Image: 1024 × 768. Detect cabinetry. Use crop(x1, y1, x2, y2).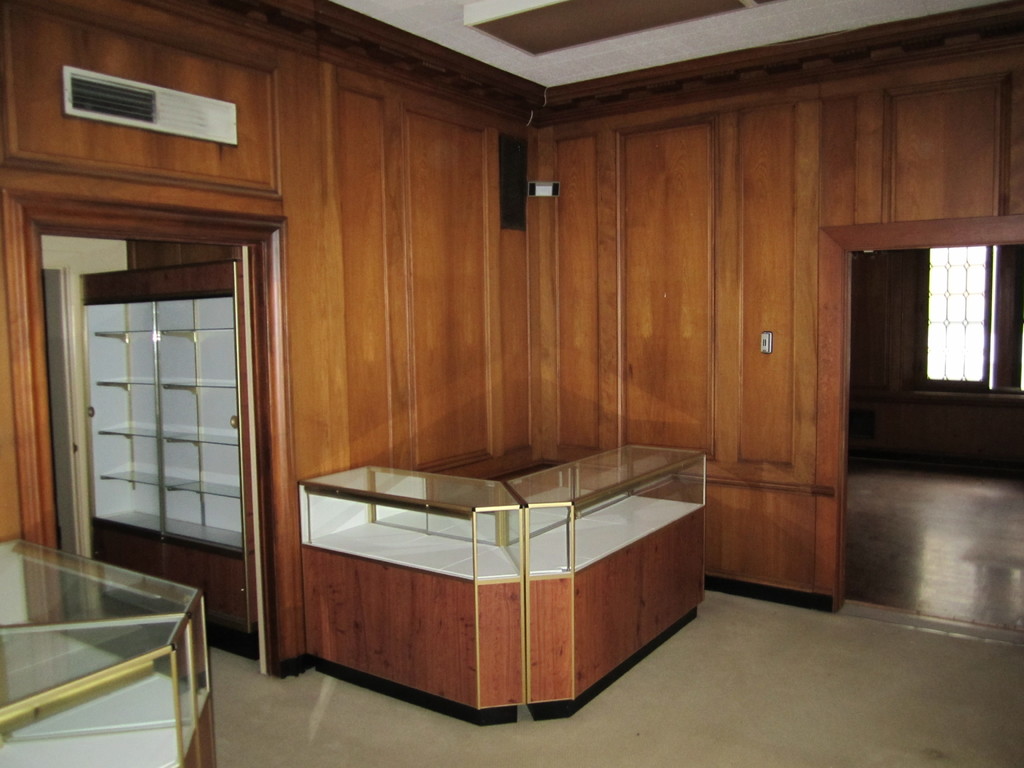
crop(0, 522, 234, 767).
